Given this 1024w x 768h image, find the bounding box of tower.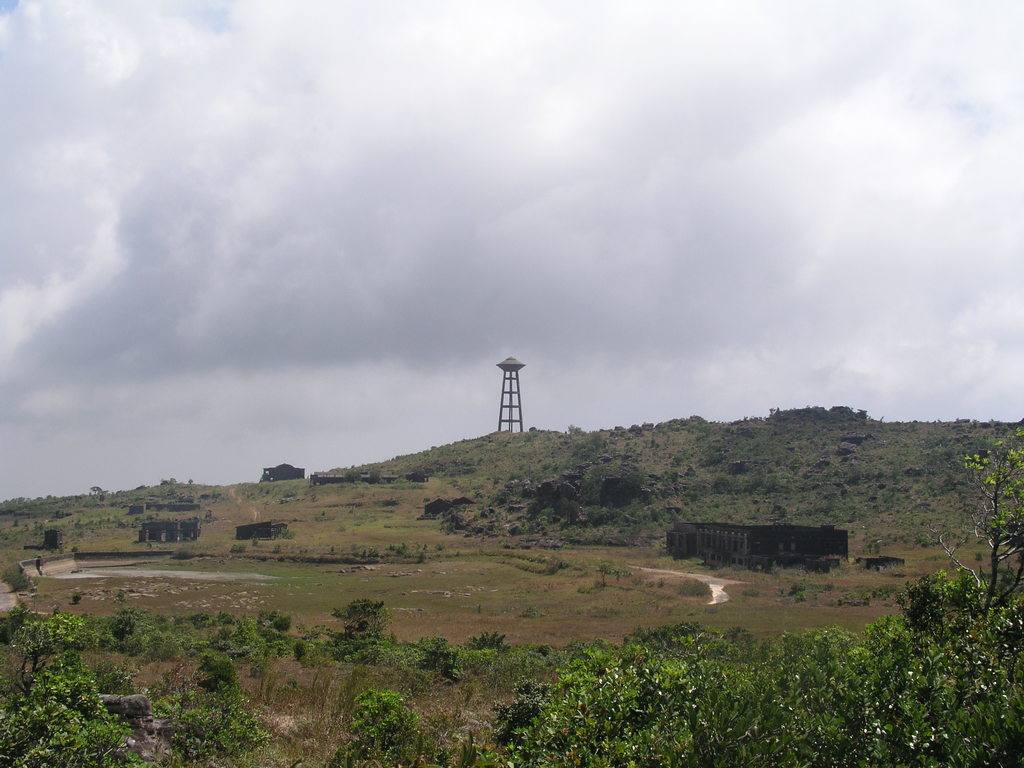
l=484, t=360, r=545, b=445.
